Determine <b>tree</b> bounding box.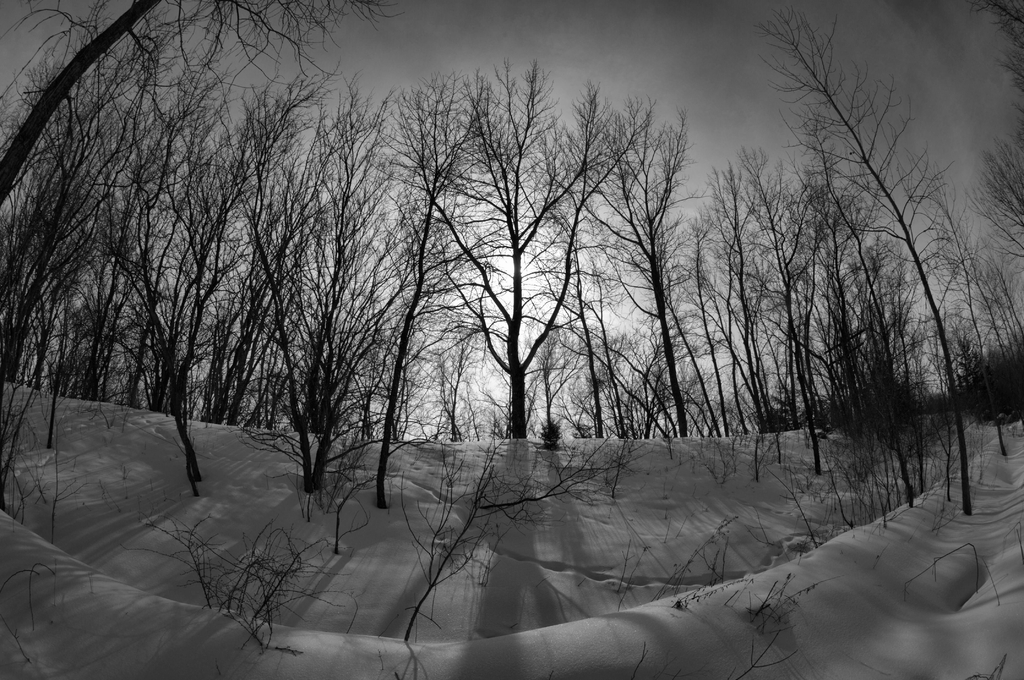
Determined: [974, 0, 1023, 257].
